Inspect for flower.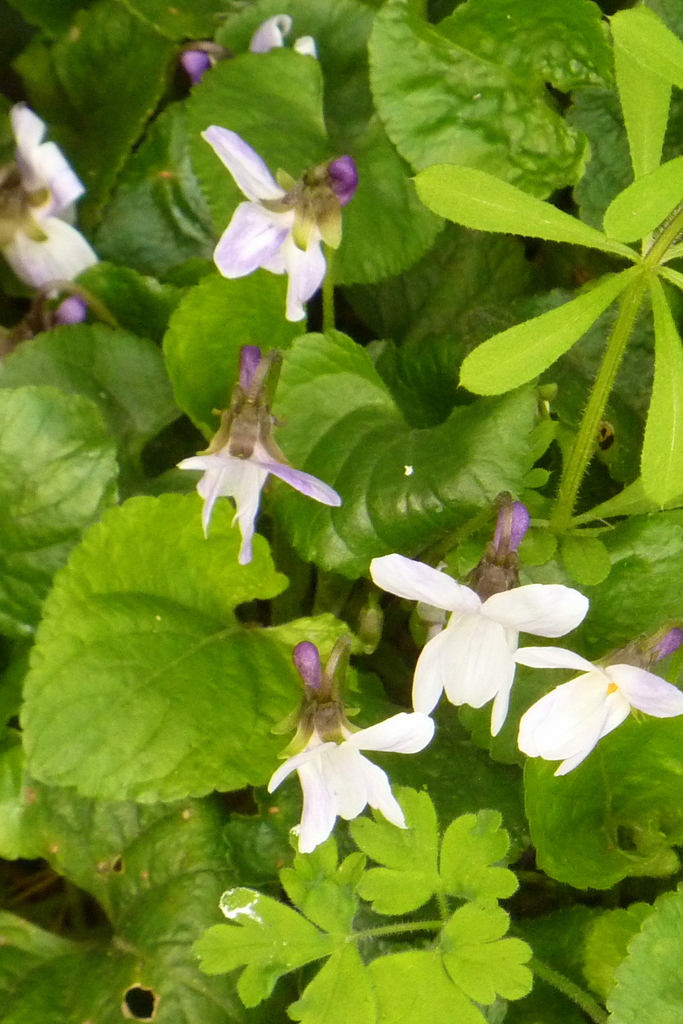
Inspection: bbox=(365, 504, 602, 740).
